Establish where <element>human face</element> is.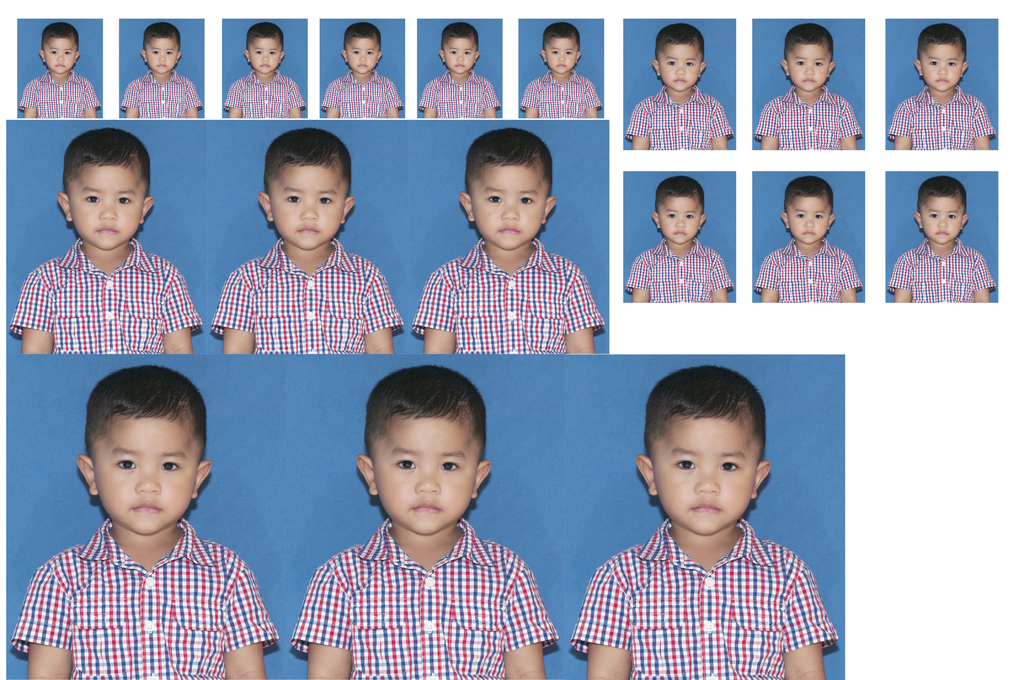
Established at [446, 36, 476, 74].
